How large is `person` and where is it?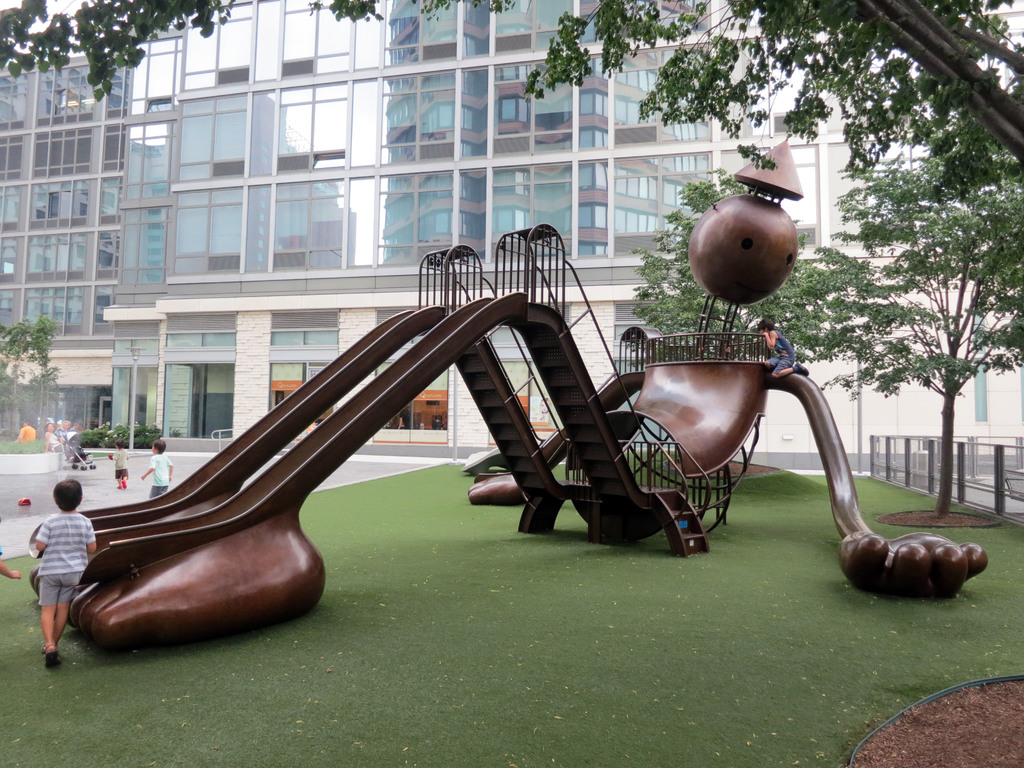
Bounding box: 14 420 35 442.
